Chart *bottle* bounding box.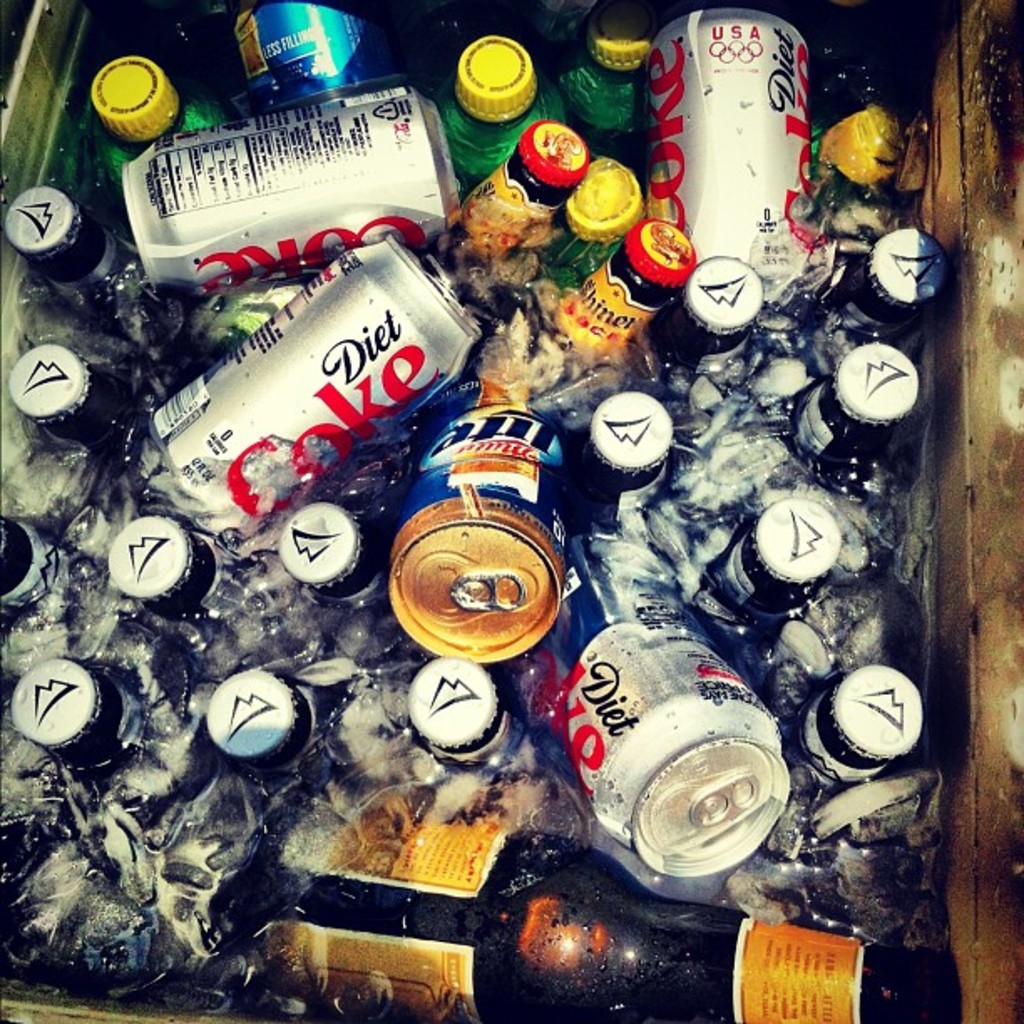
Charted: (x1=207, y1=654, x2=325, y2=773).
